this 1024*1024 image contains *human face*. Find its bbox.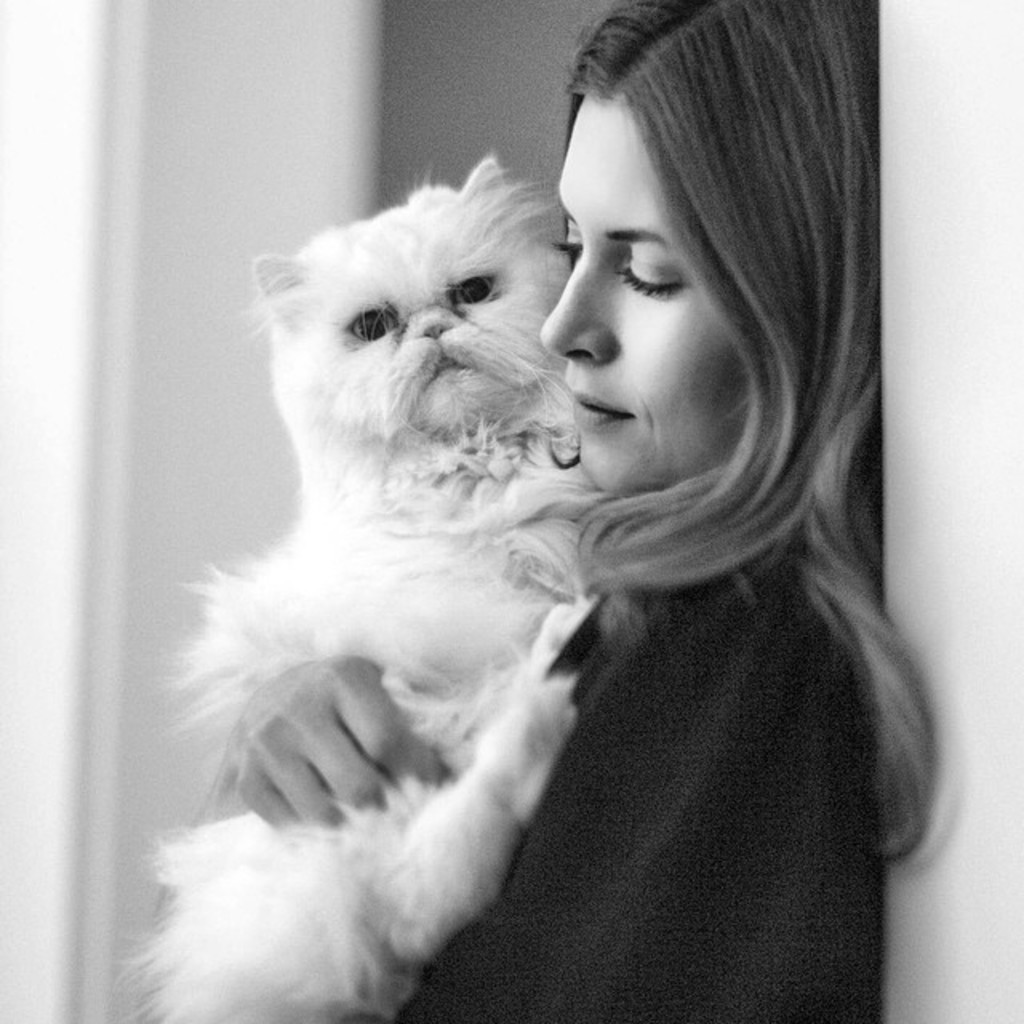
539:90:749:506.
